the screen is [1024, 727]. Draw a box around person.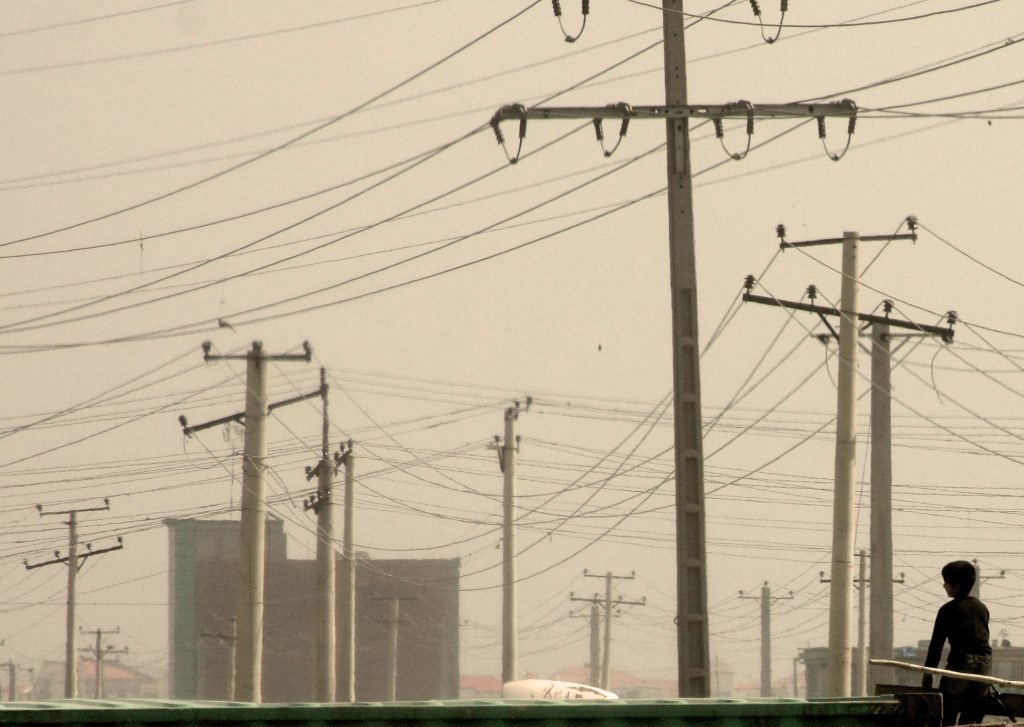
rect(918, 559, 995, 726).
